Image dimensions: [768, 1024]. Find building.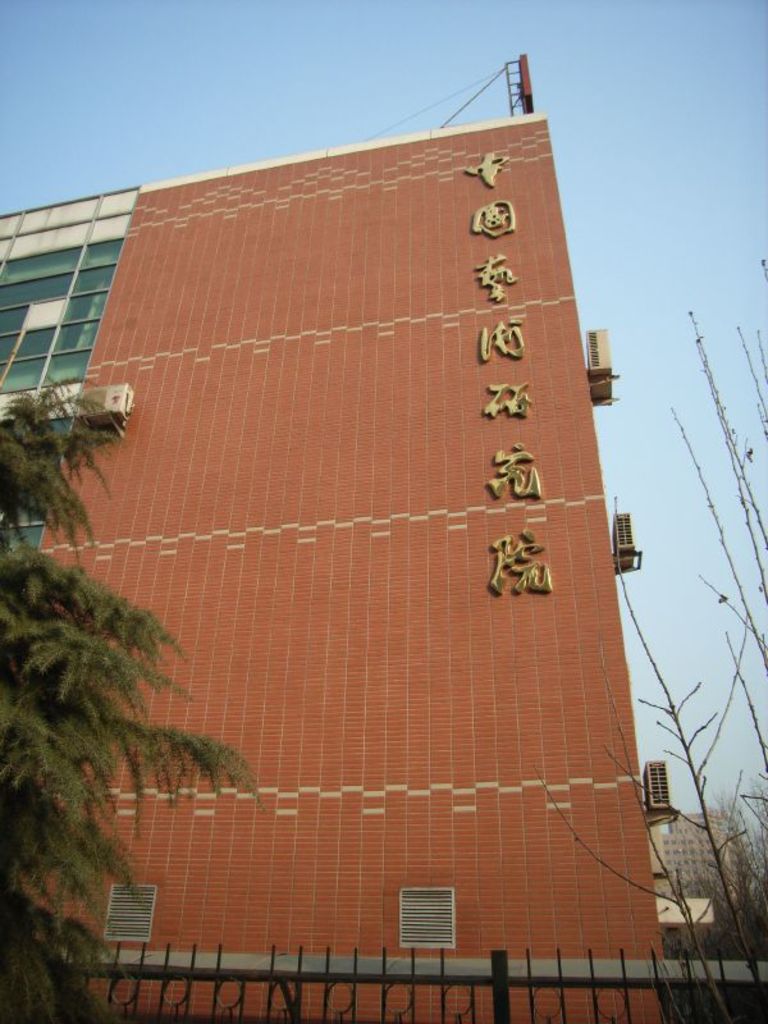
(645, 809, 753, 896).
